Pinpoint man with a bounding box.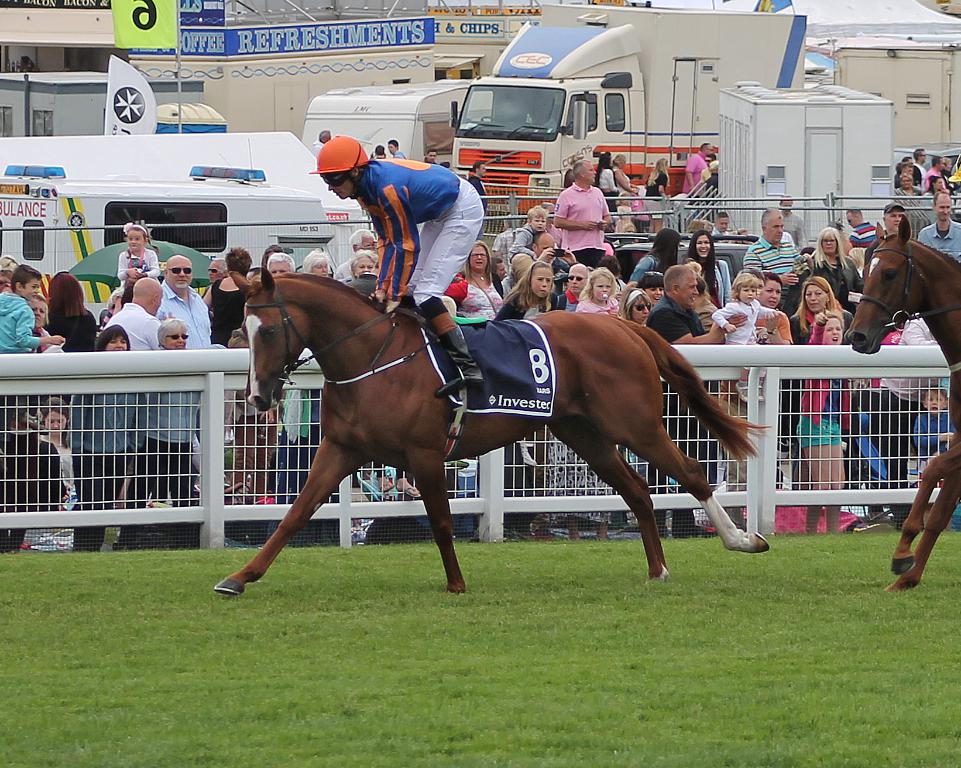
<box>565,263,593,311</box>.
